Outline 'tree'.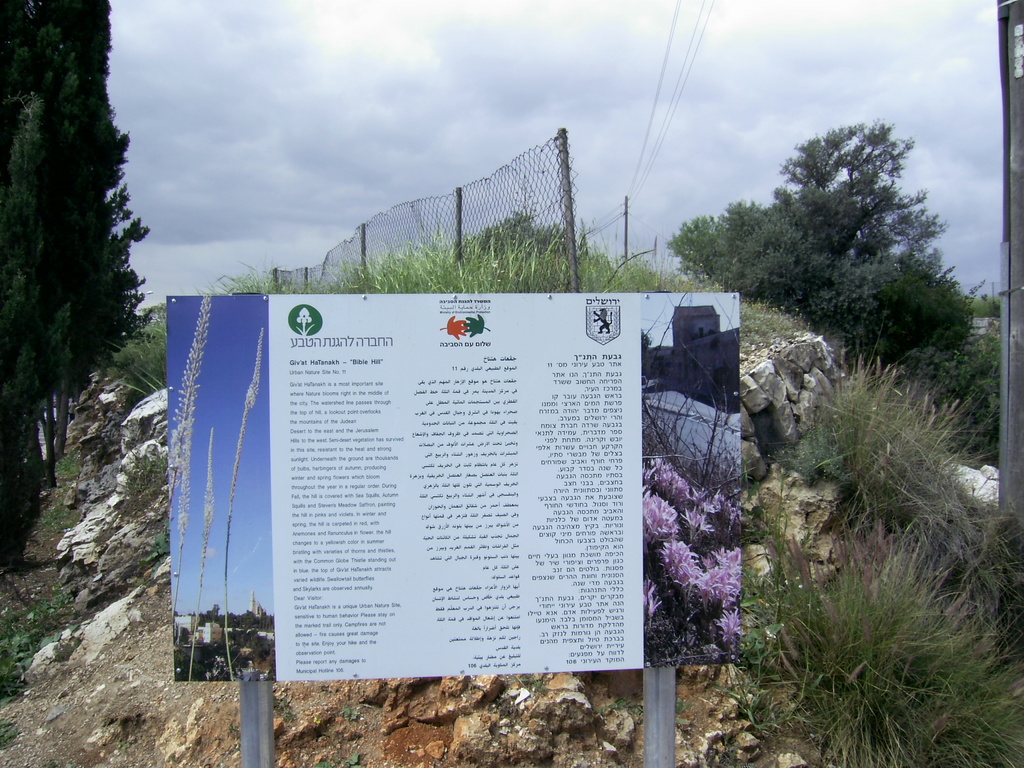
Outline: l=740, t=100, r=969, b=386.
